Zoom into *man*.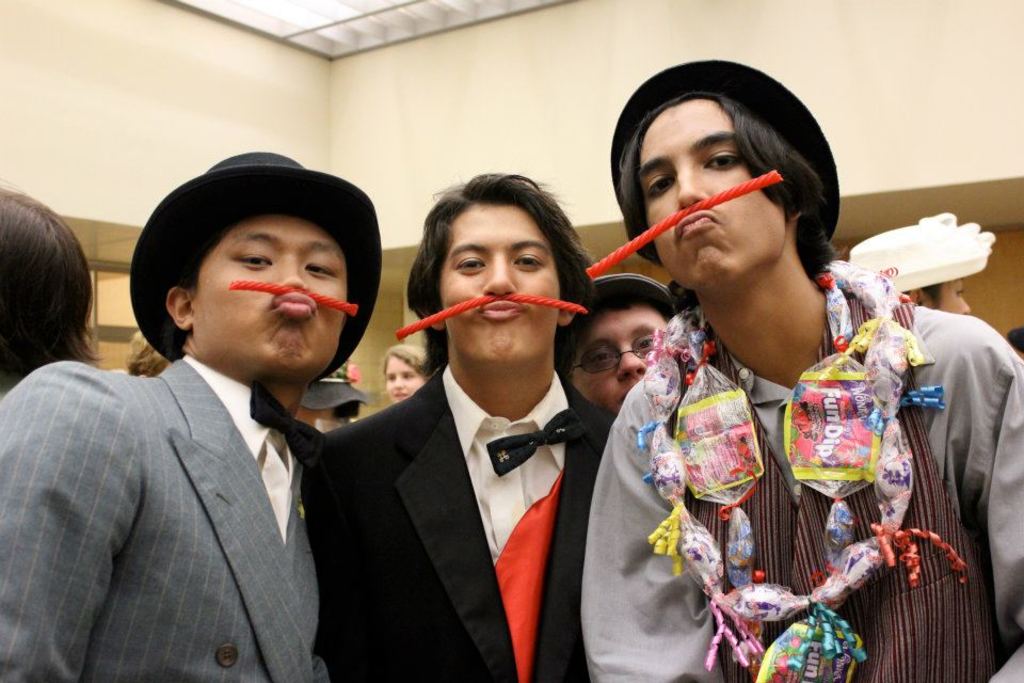
Zoom target: [x1=30, y1=148, x2=417, y2=668].
